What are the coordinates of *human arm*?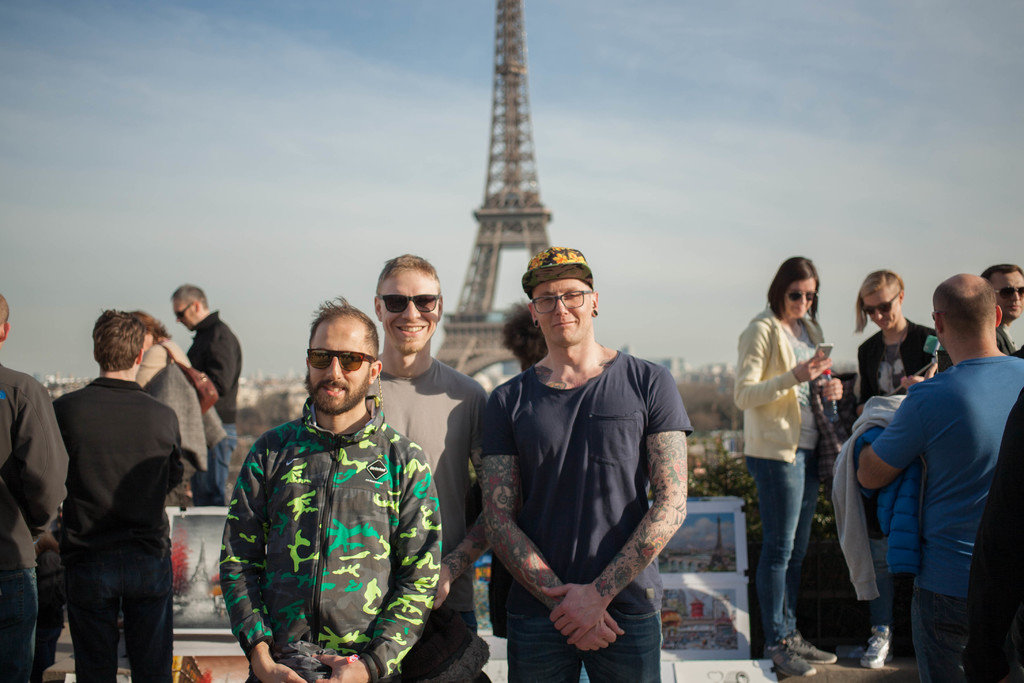
<region>715, 324, 825, 406</region>.
